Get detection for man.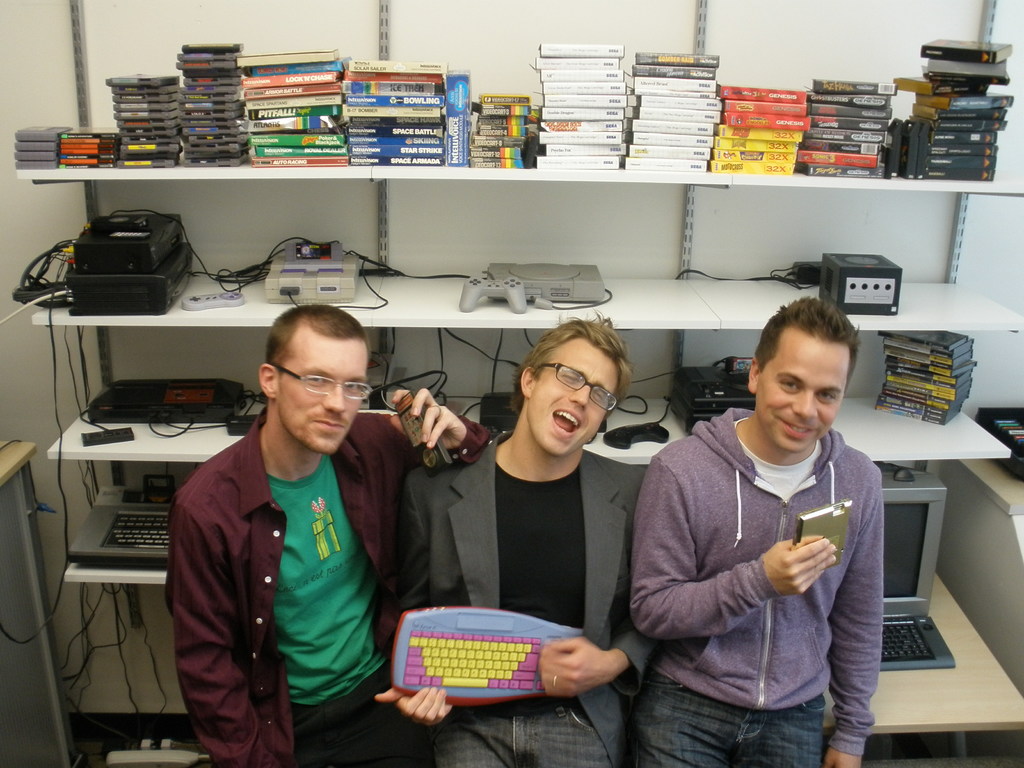
Detection: <bbox>152, 292, 426, 762</bbox>.
